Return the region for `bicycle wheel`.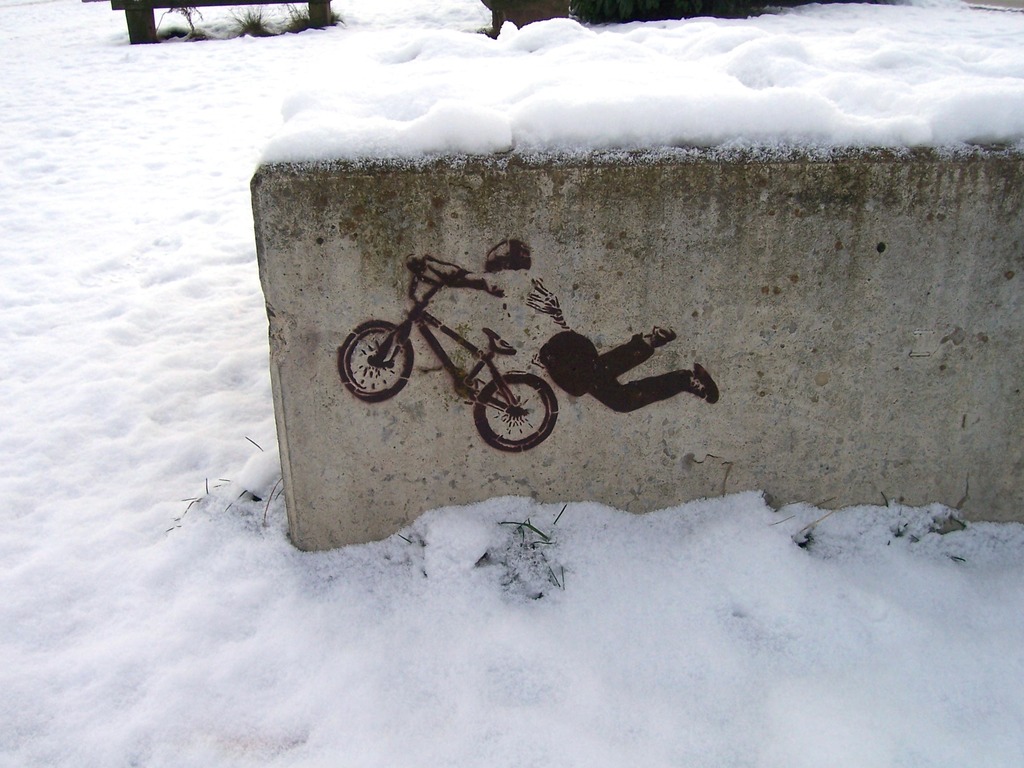
(471, 376, 558, 446).
